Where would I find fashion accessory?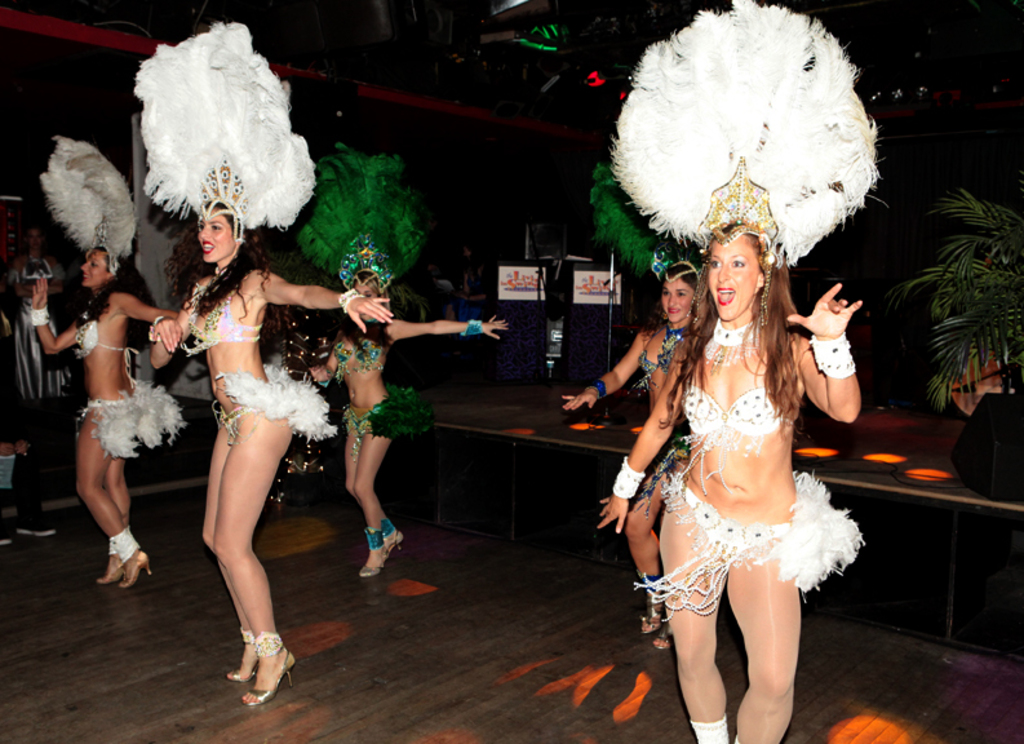
At BBox(808, 328, 857, 380).
